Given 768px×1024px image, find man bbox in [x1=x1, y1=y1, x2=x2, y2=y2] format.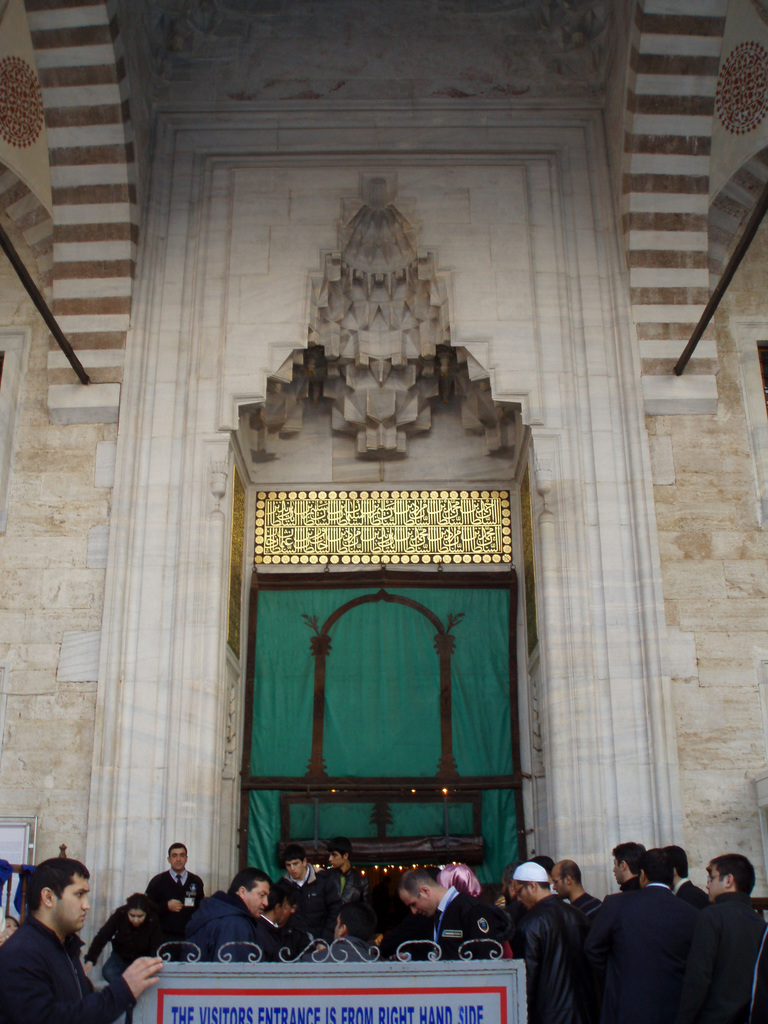
[x1=0, y1=858, x2=120, y2=1023].
